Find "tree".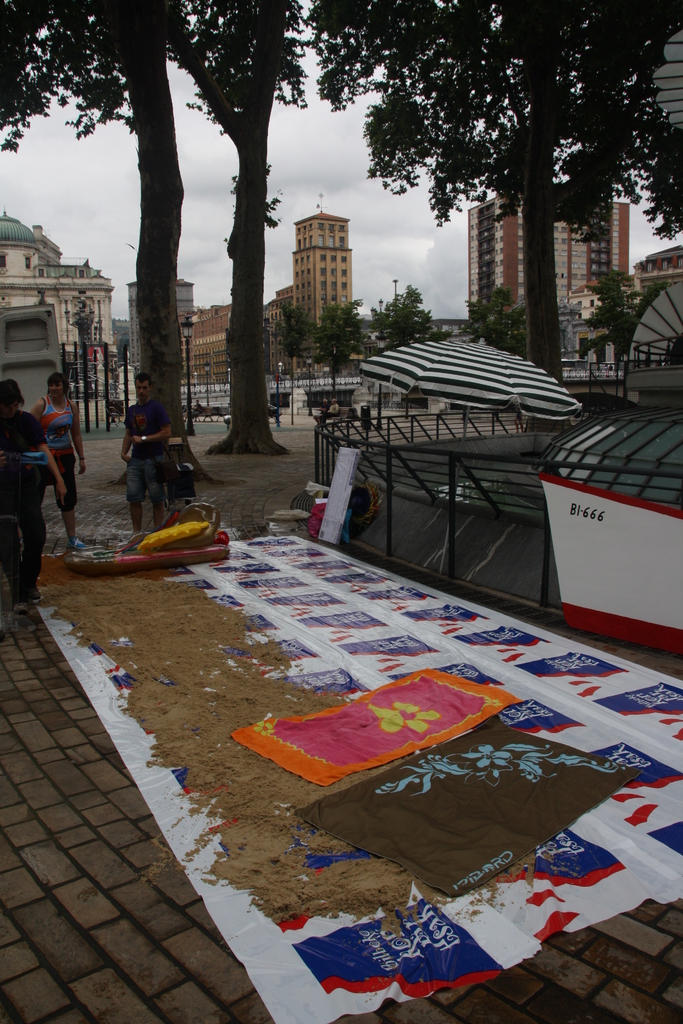
(169,0,306,454).
